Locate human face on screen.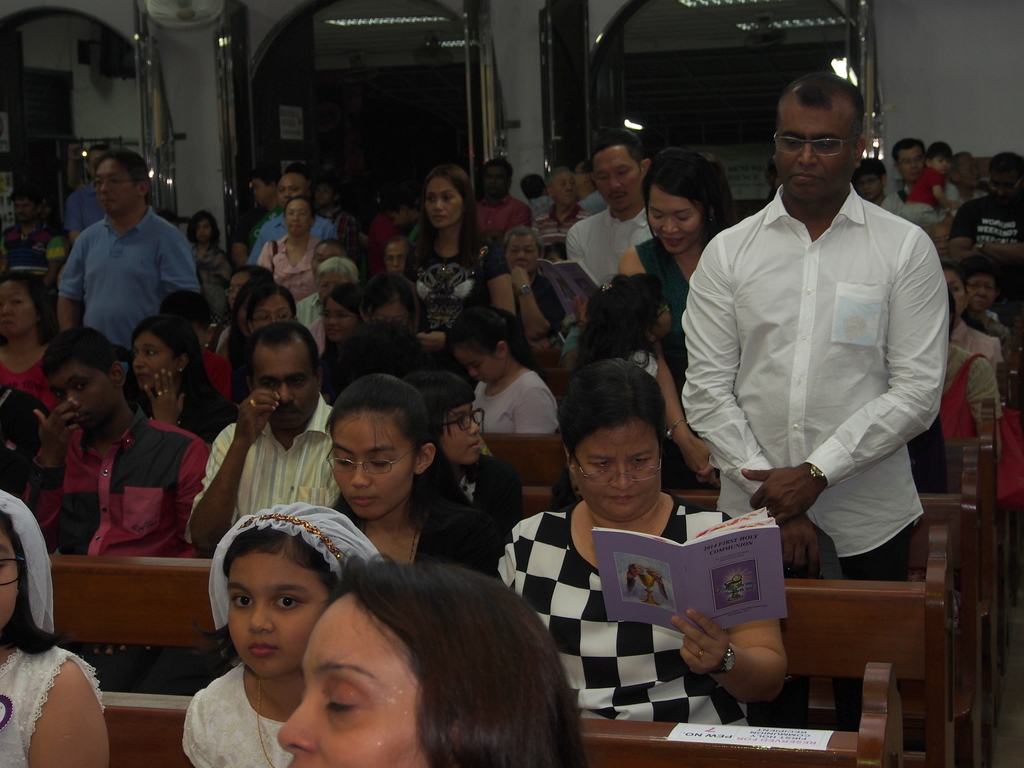
On screen at <region>645, 185, 702, 254</region>.
